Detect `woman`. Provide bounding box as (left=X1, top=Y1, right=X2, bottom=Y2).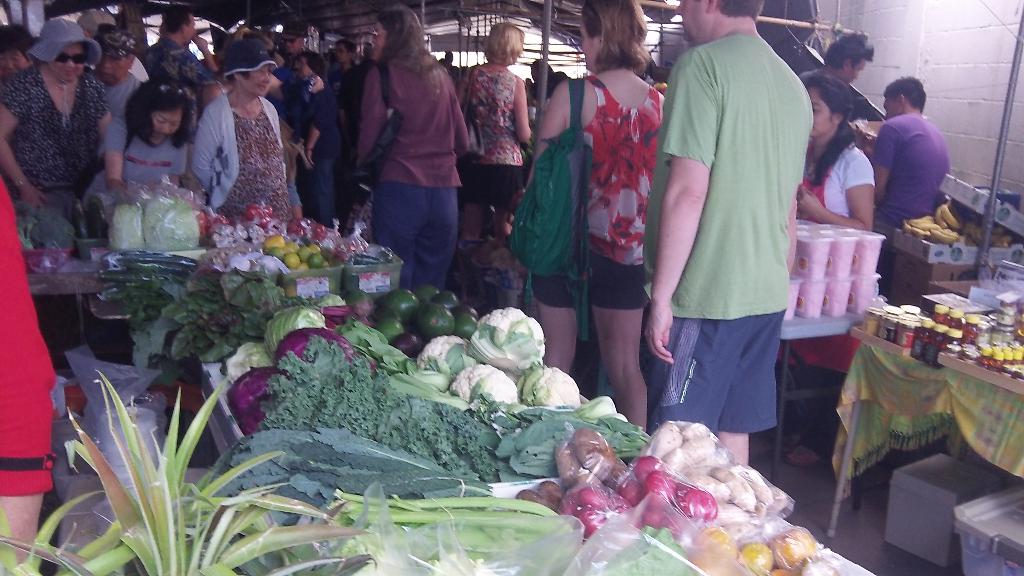
(left=360, top=0, right=464, bottom=288).
